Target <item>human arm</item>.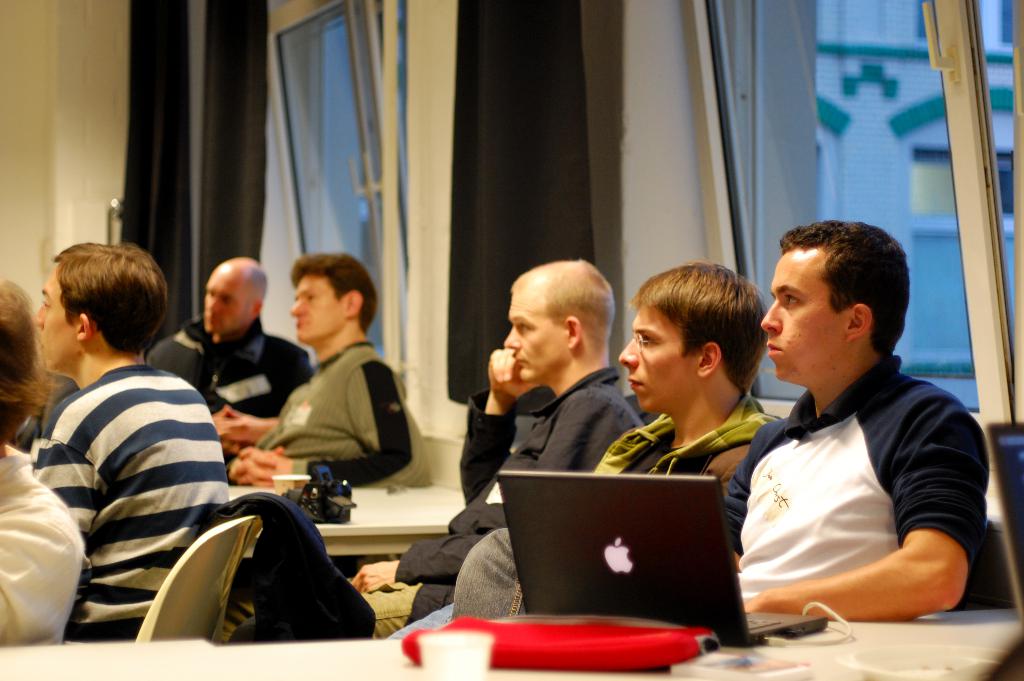
Target region: pyautogui.locateOnScreen(214, 393, 289, 453).
